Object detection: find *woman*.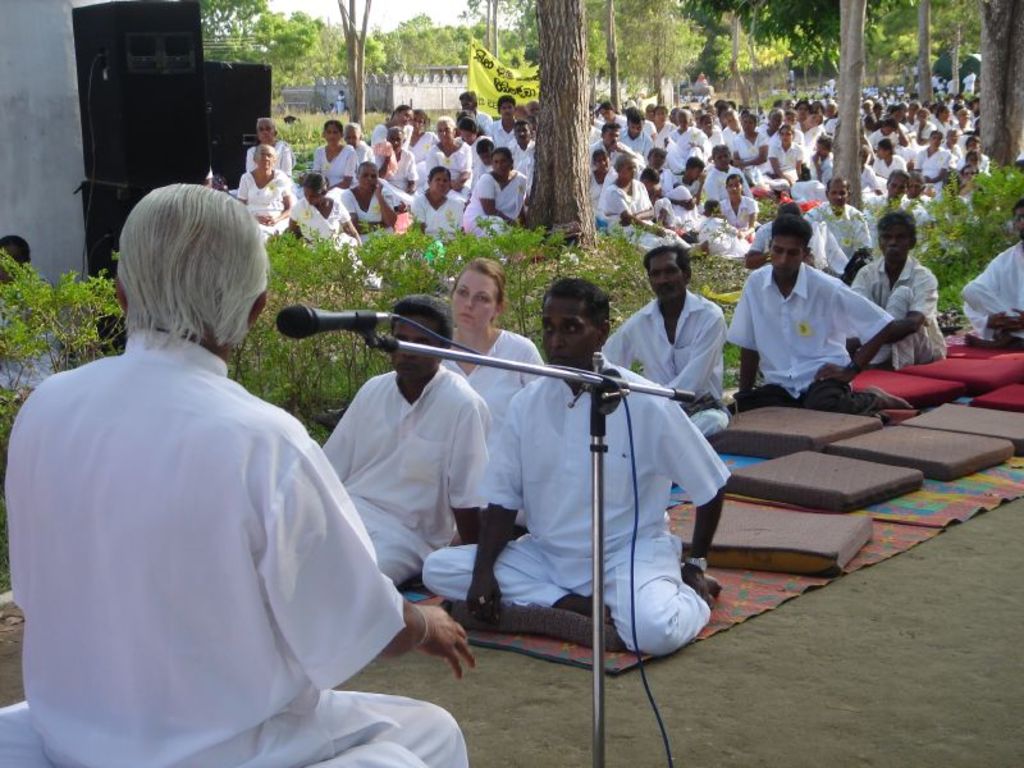
bbox(764, 124, 808, 187).
